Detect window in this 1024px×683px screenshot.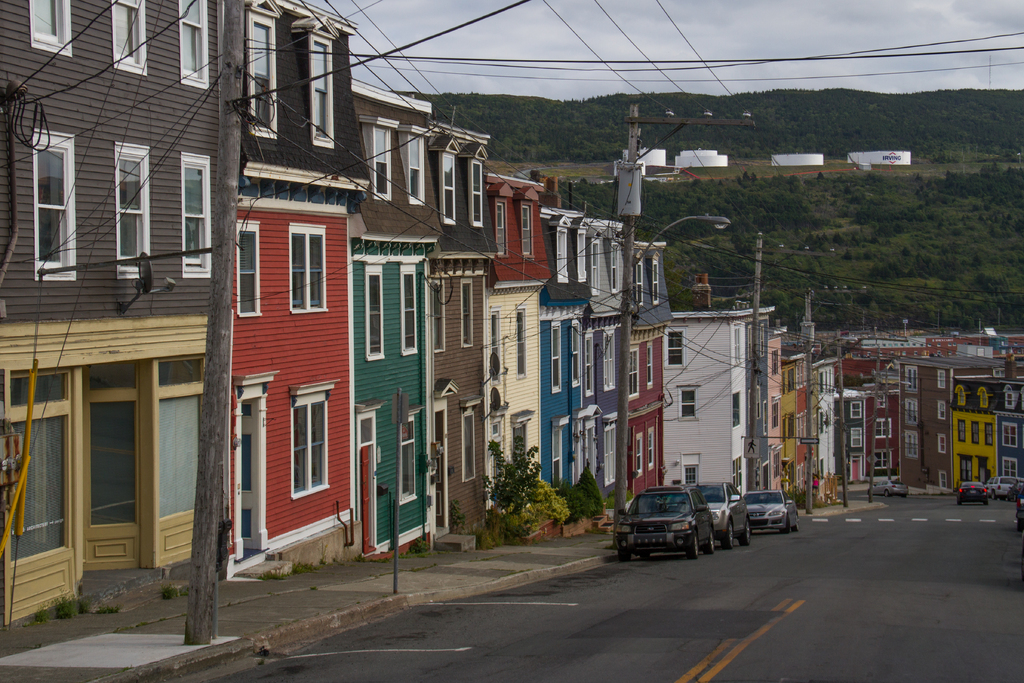
Detection: crop(432, 276, 448, 348).
